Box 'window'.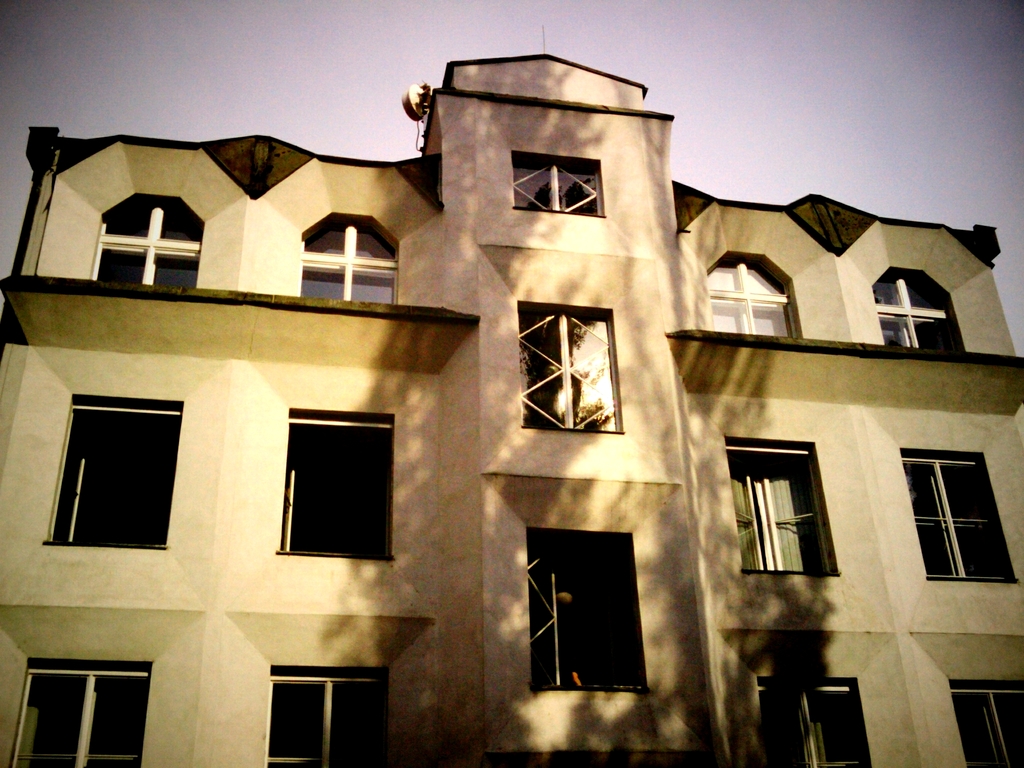
left=524, top=531, right=641, bottom=689.
